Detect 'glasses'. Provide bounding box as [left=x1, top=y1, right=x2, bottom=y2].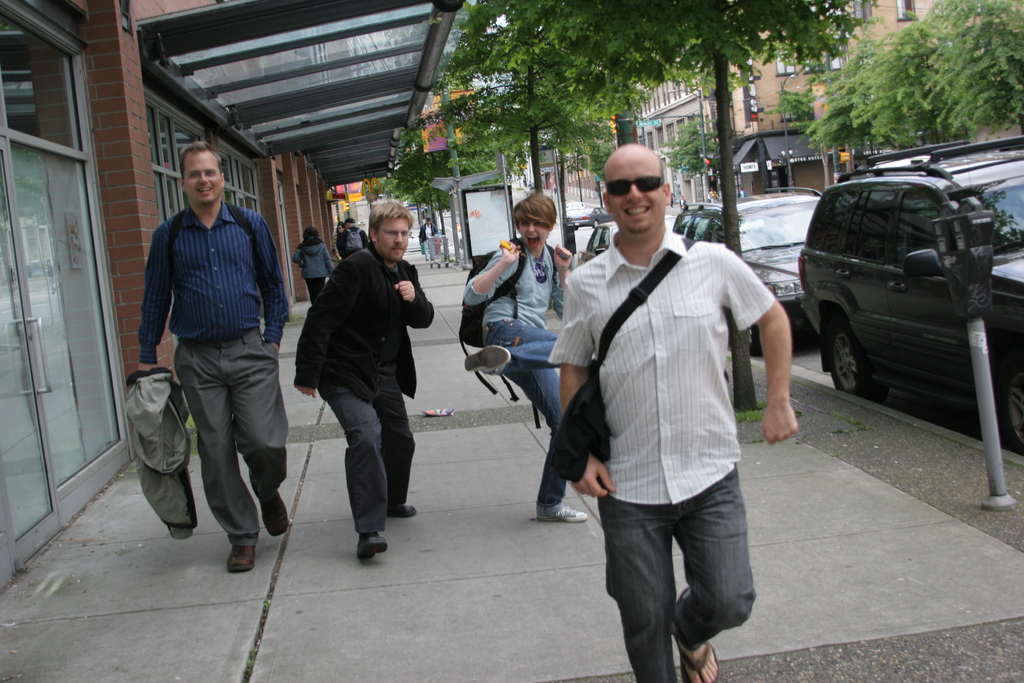
[left=604, top=171, right=665, bottom=200].
